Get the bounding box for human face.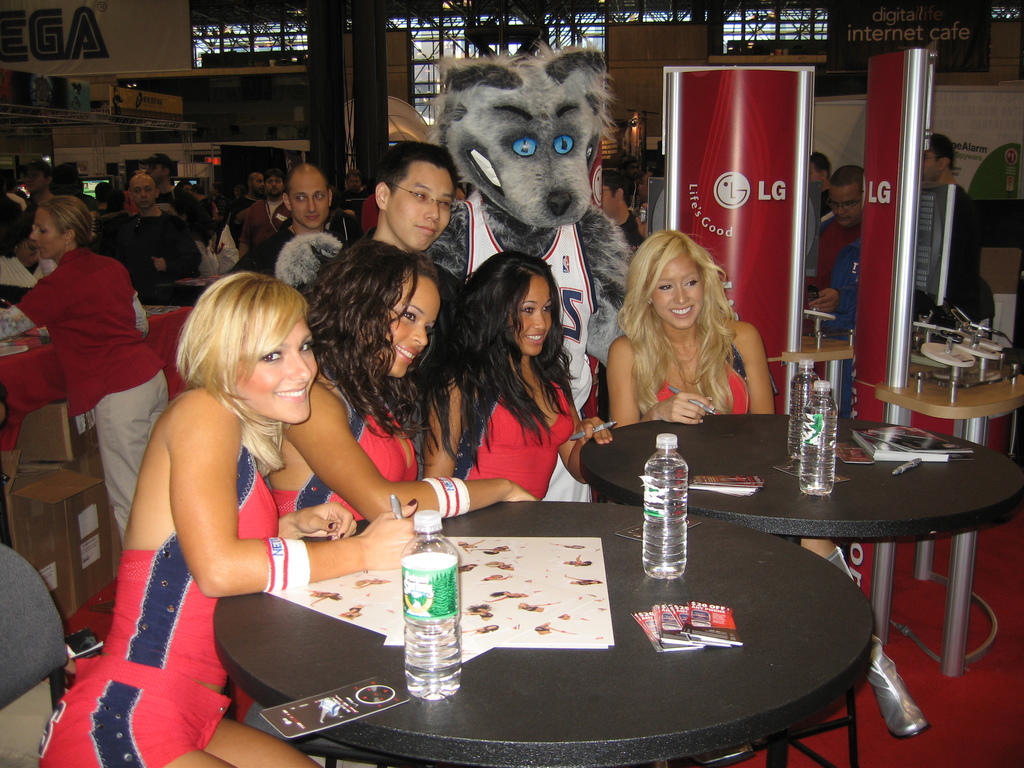
{"x1": 31, "y1": 207, "x2": 65, "y2": 258}.
